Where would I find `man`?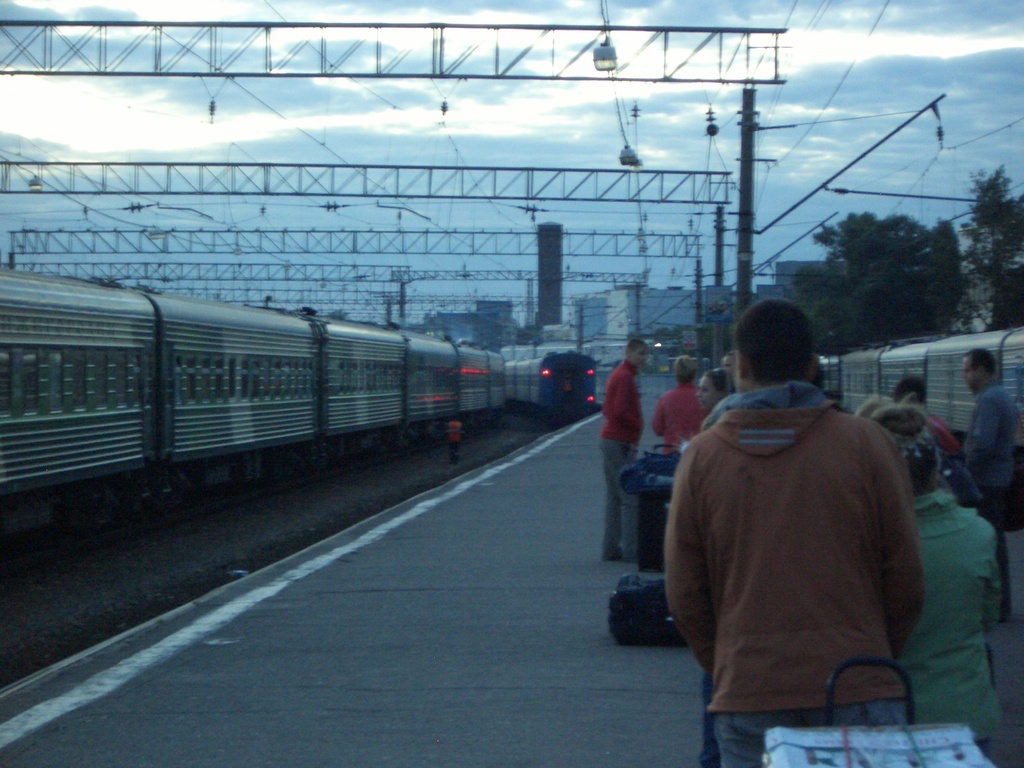
At Rect(652, 355, 714, 455).
